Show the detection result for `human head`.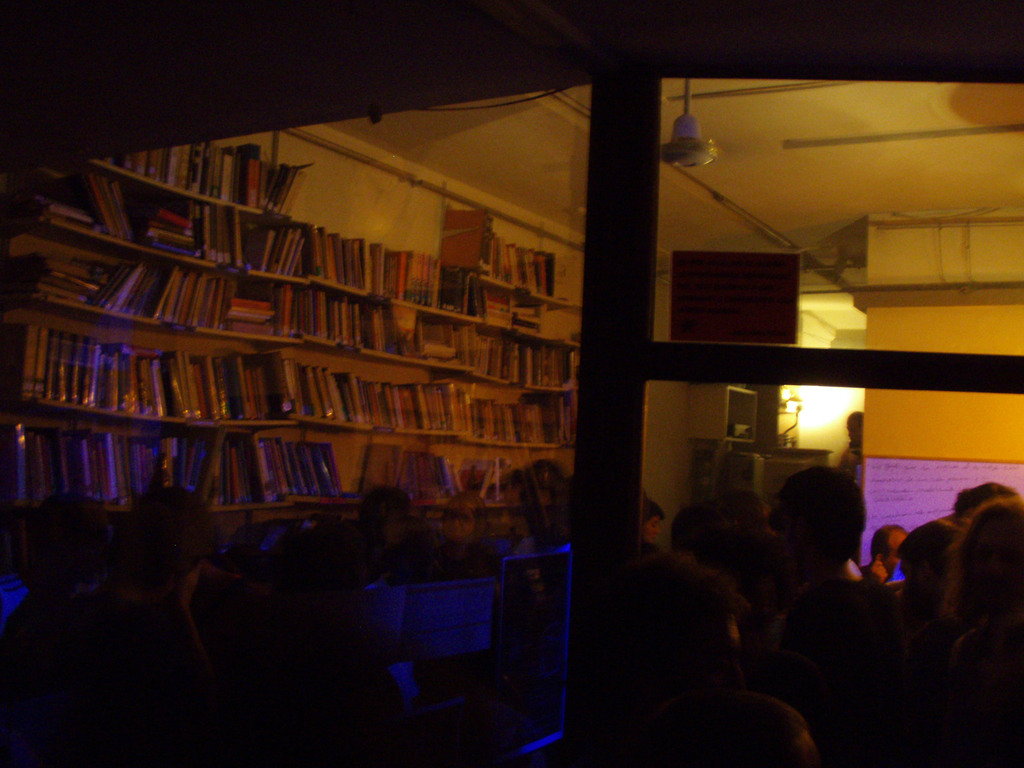
x1=648 y1=559 x2=744 y2=680.
